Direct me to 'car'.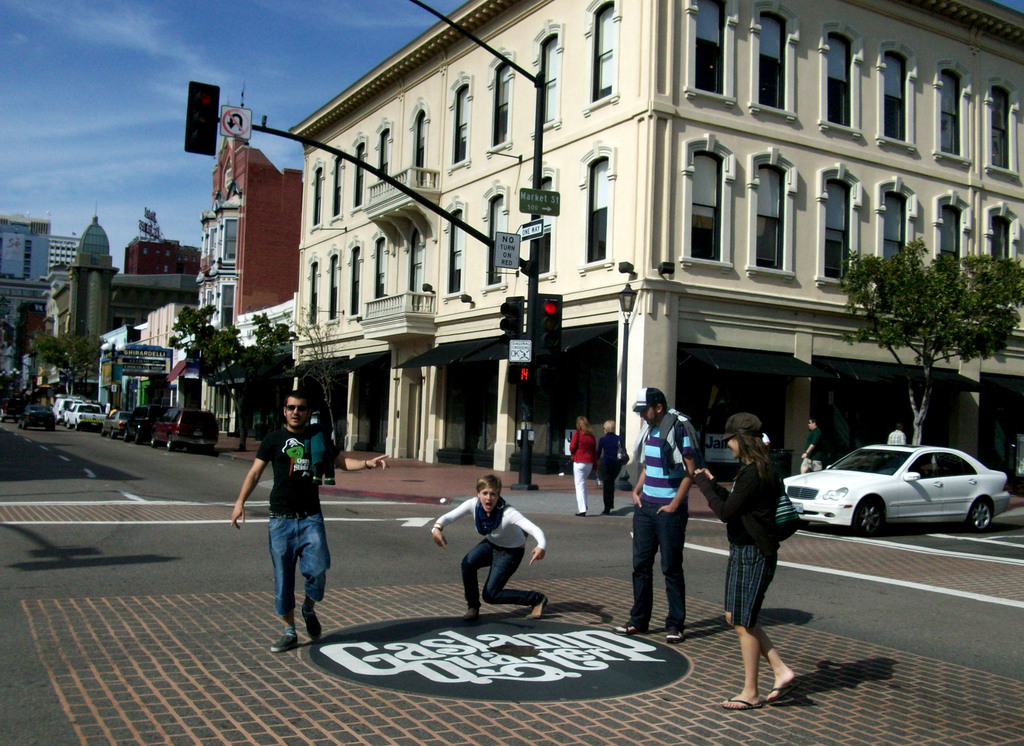
Direction: Rect(154, 407, 221, 449).
